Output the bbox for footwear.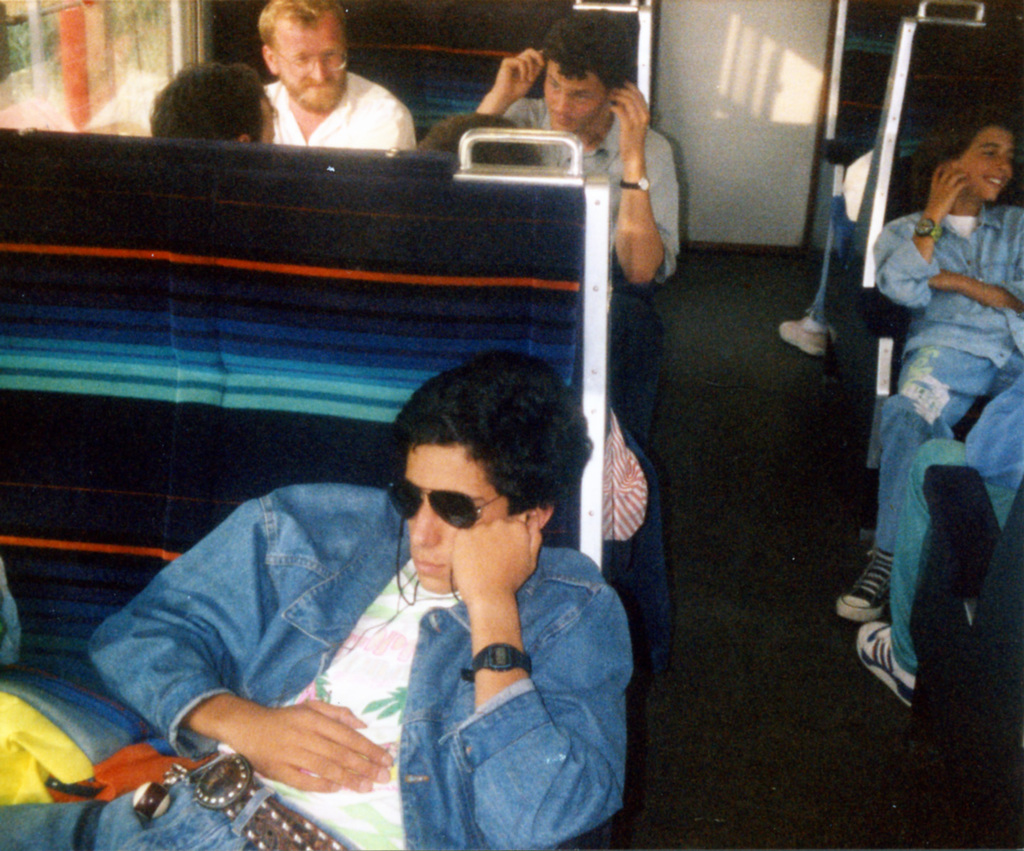
[left=832, top=550, right=887, bottom=617].
